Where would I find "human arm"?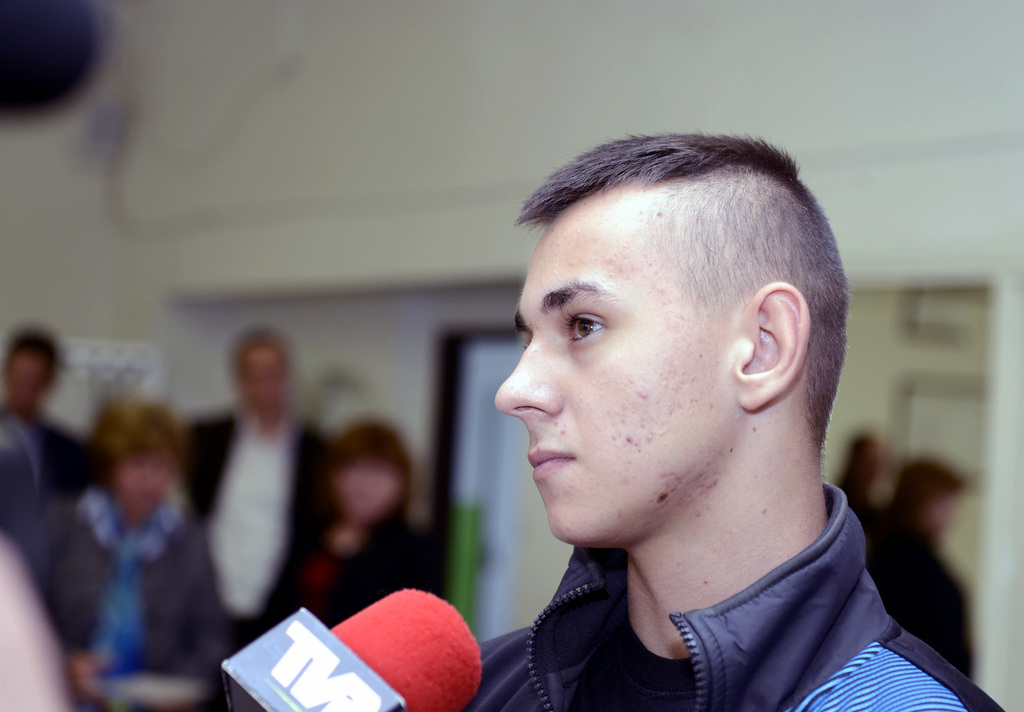
At region(369, 532, 442, 612).
